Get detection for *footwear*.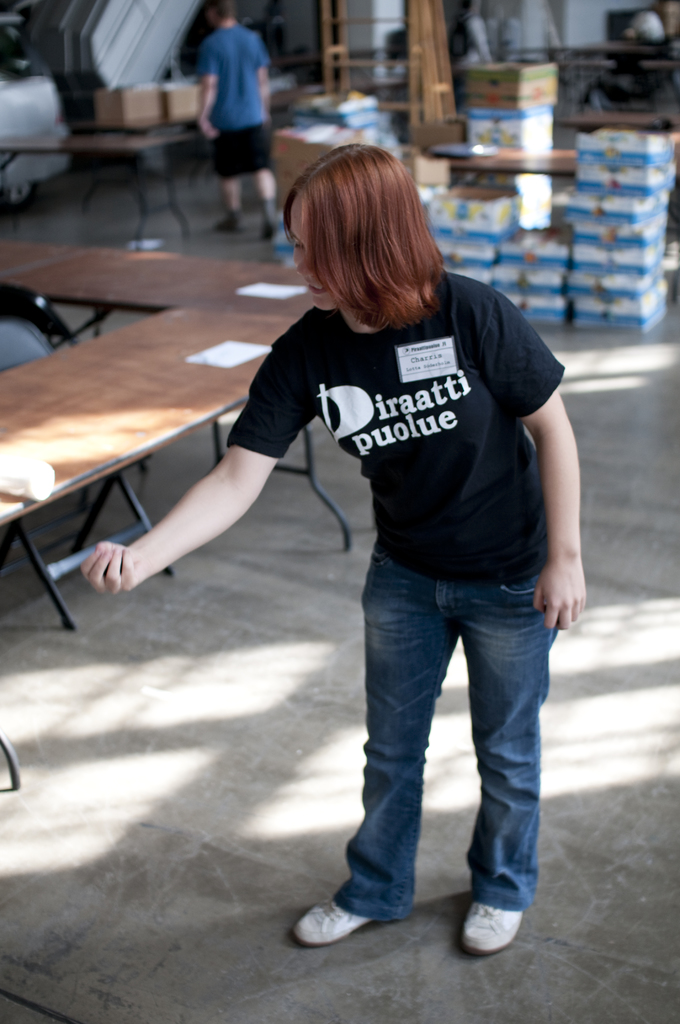
Detection: <bbox>300, 893, 390, 962</bbox>.
